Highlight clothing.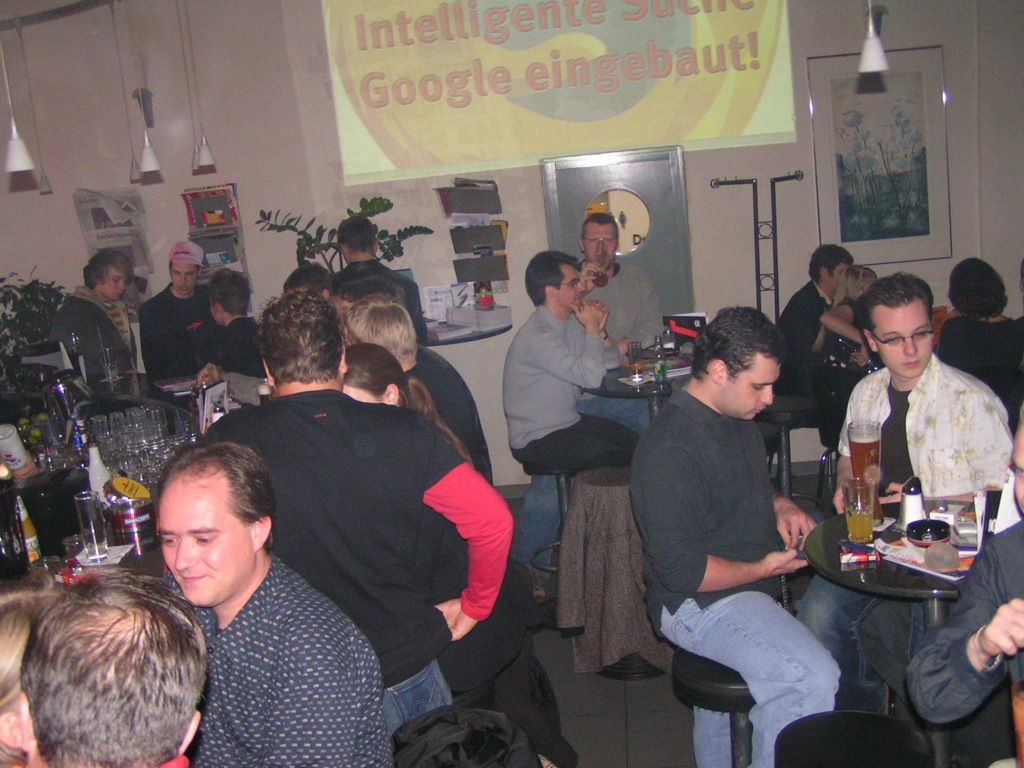
Highlighted region: region(940, 311, 1016, 428).
